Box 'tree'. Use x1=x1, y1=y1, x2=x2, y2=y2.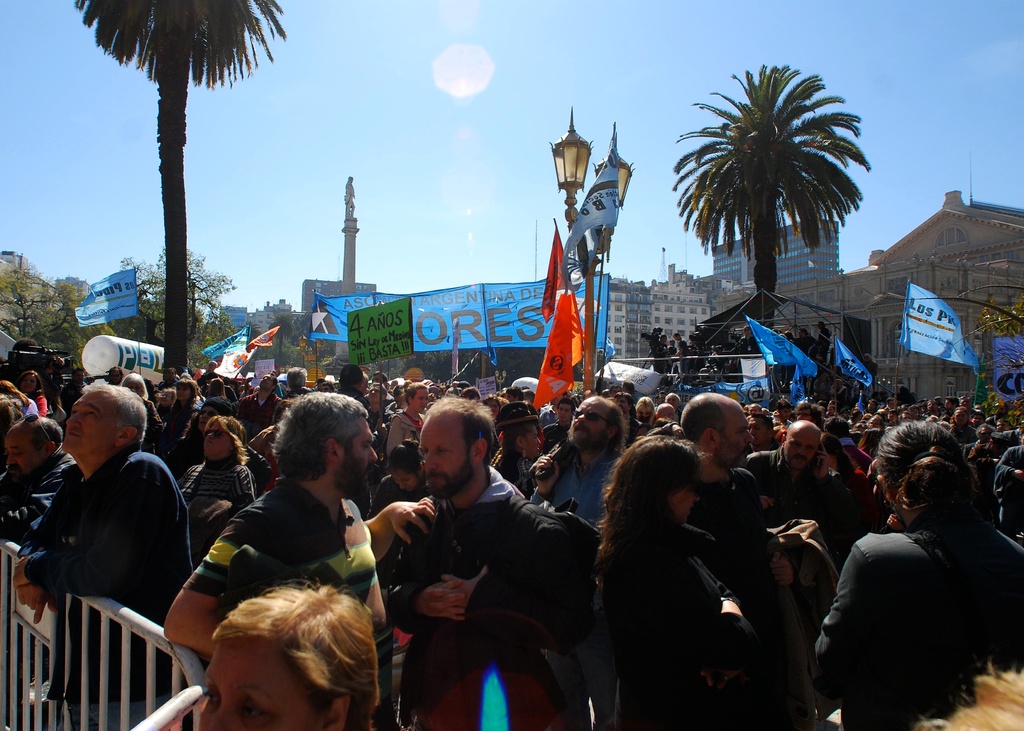
x1=672, y1=40, x2=895, y2=377.
